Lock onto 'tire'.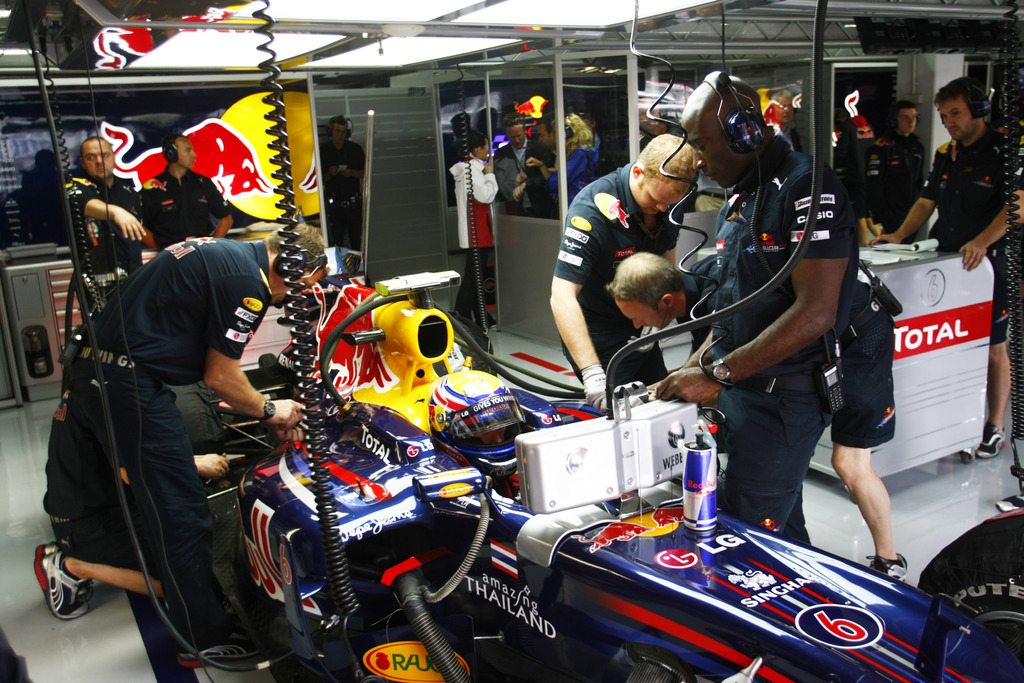
Locked: bbox(948, 563, 1023, 654).
